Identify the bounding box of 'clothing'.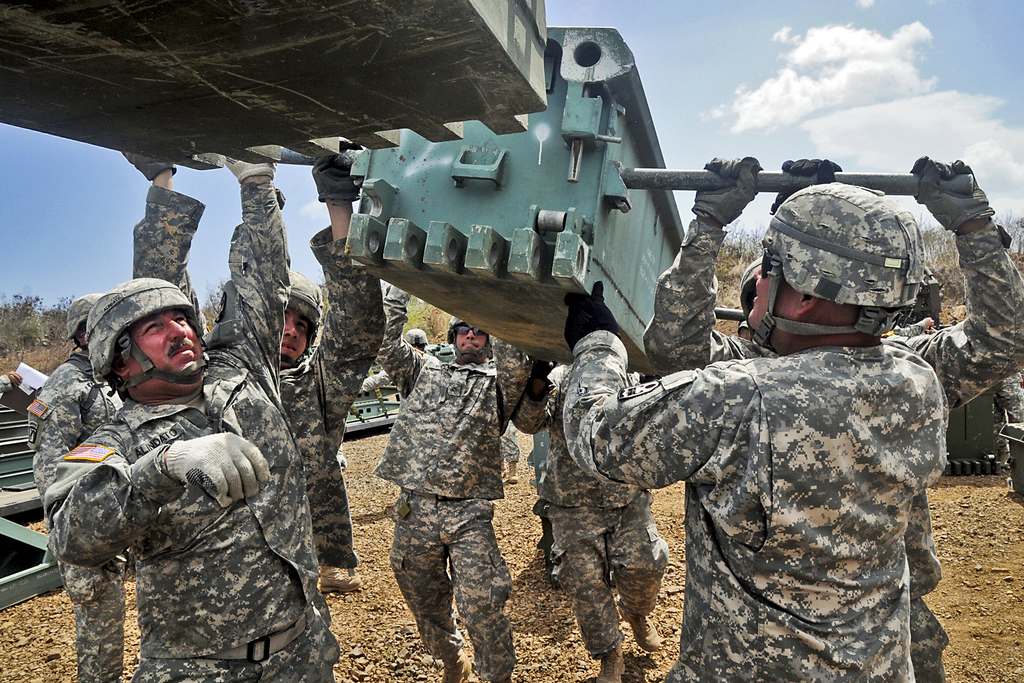
(134,223,383,571).
